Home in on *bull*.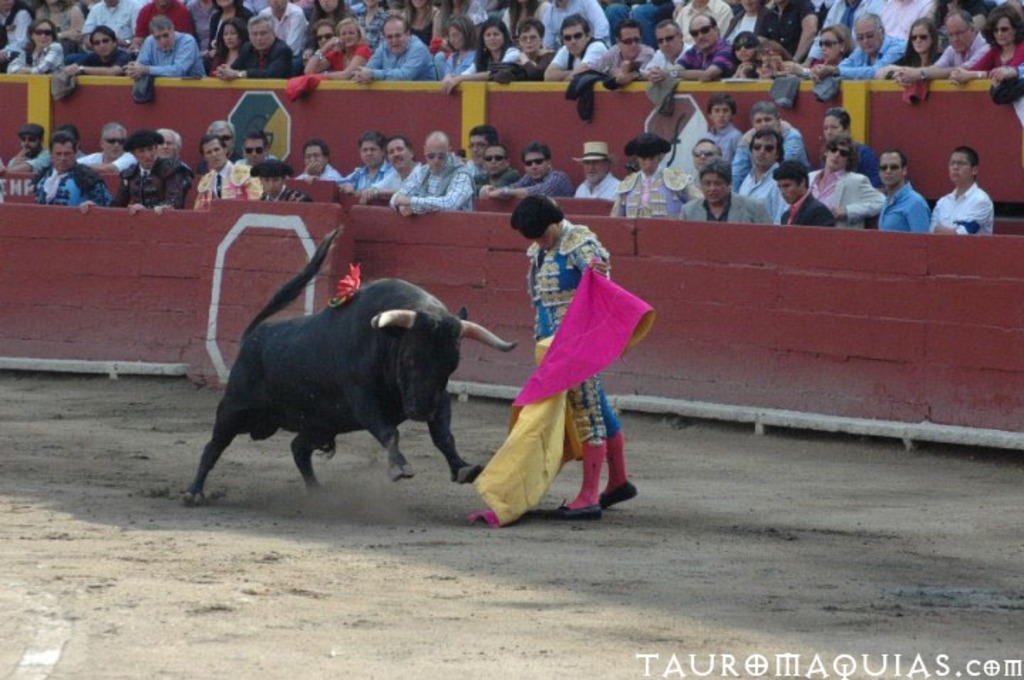
Homed in at box(189, 222, 528, 506).
